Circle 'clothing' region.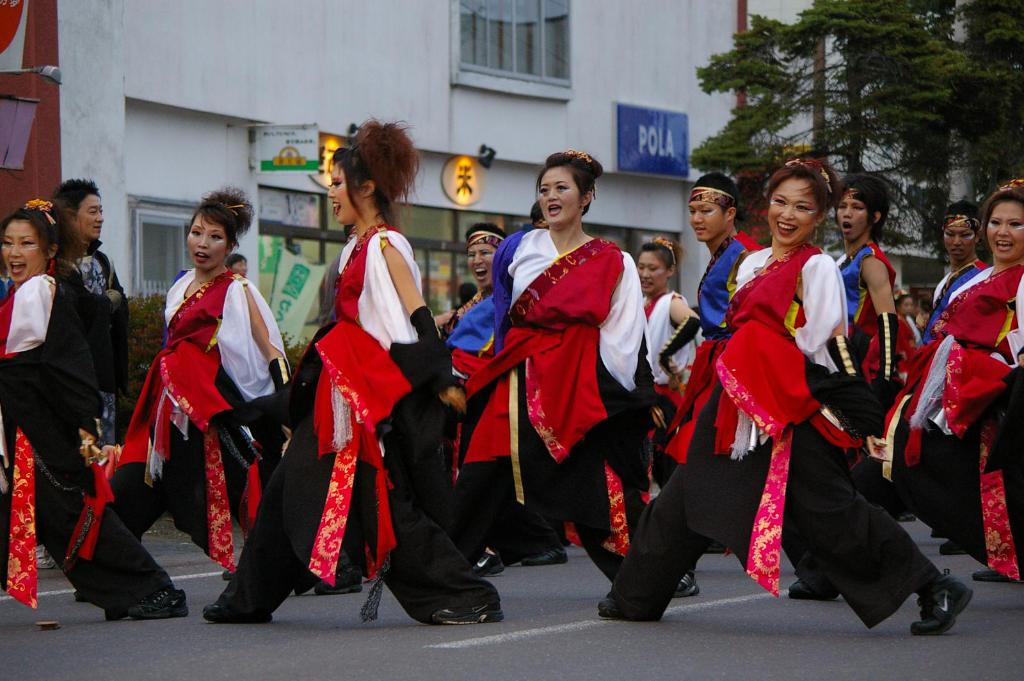
Region: detection(443, 221, 649, 564).
